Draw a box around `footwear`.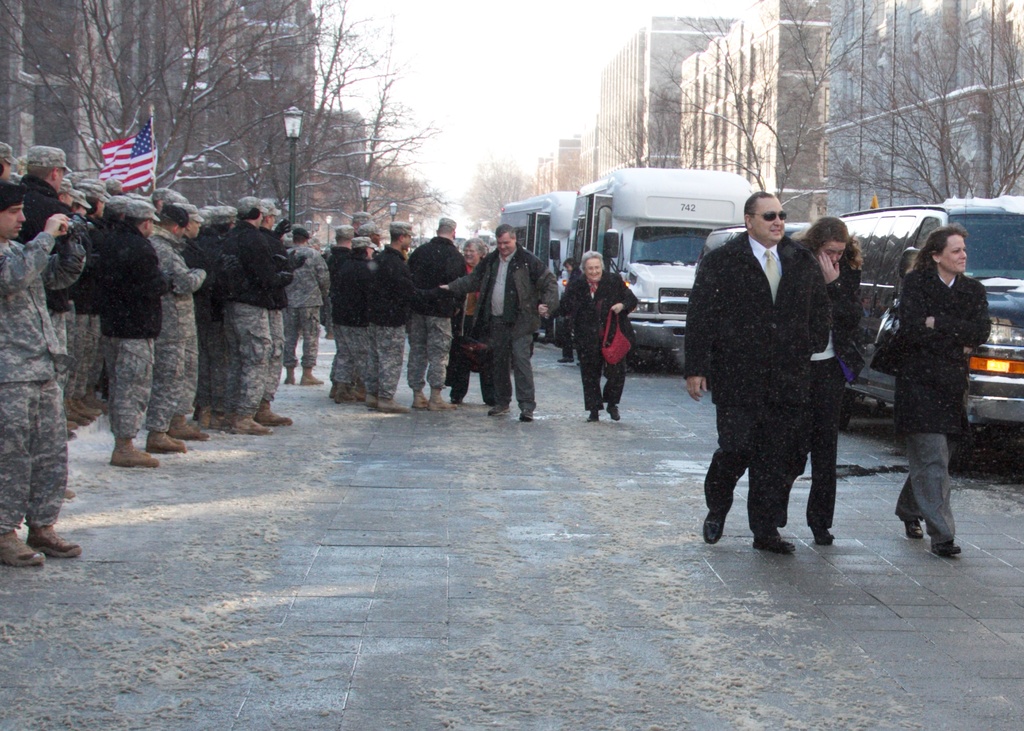
(170,438,184,442).
